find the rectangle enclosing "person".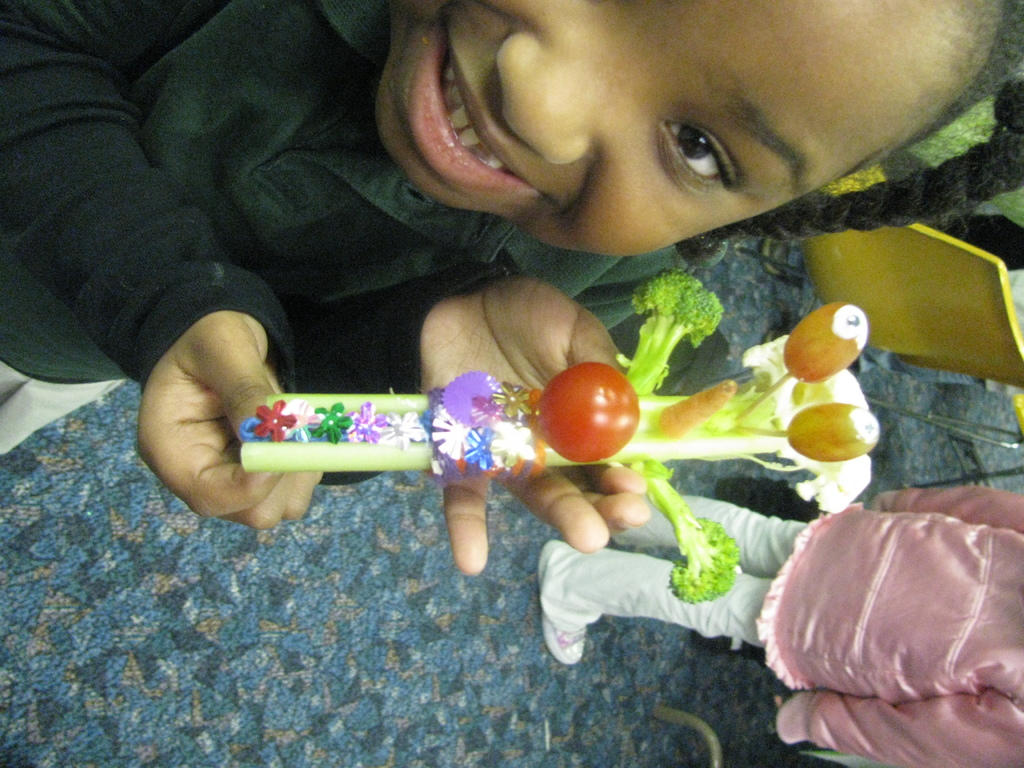
detection(0, 0, 1023, 577).
